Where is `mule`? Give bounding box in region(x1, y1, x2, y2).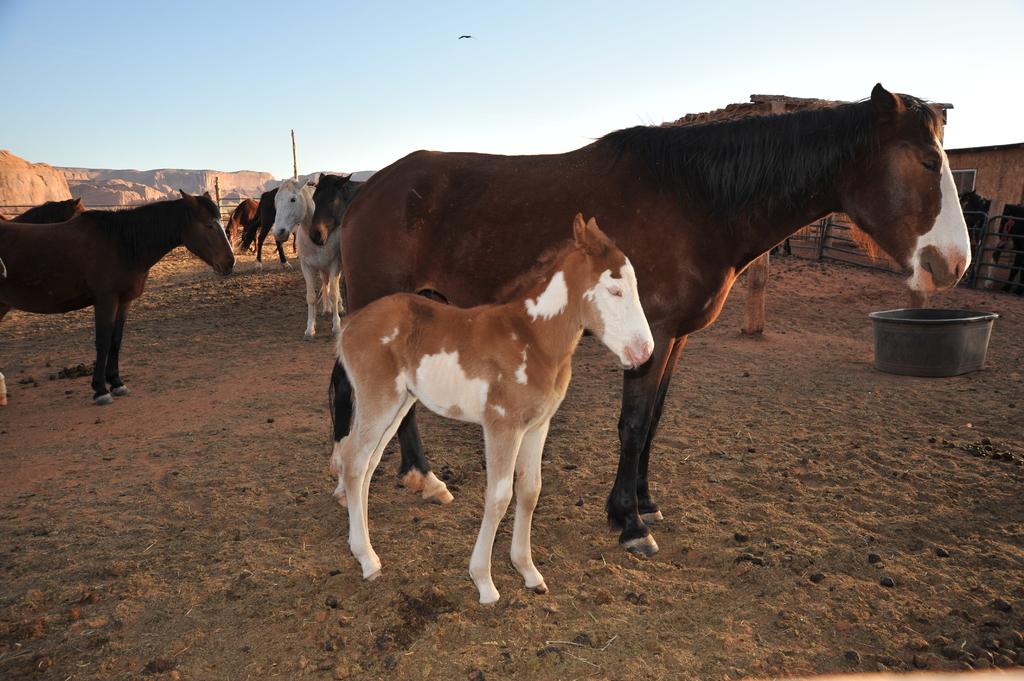
region(218, 196, 280, 242).
